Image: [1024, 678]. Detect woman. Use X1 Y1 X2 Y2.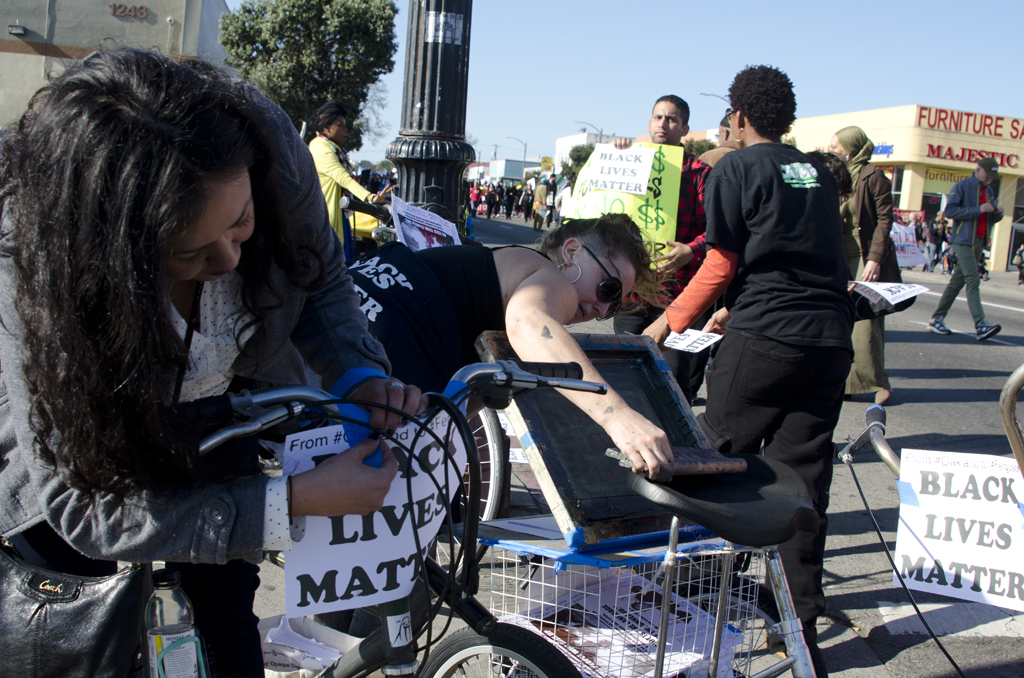
829 124 904 407.
